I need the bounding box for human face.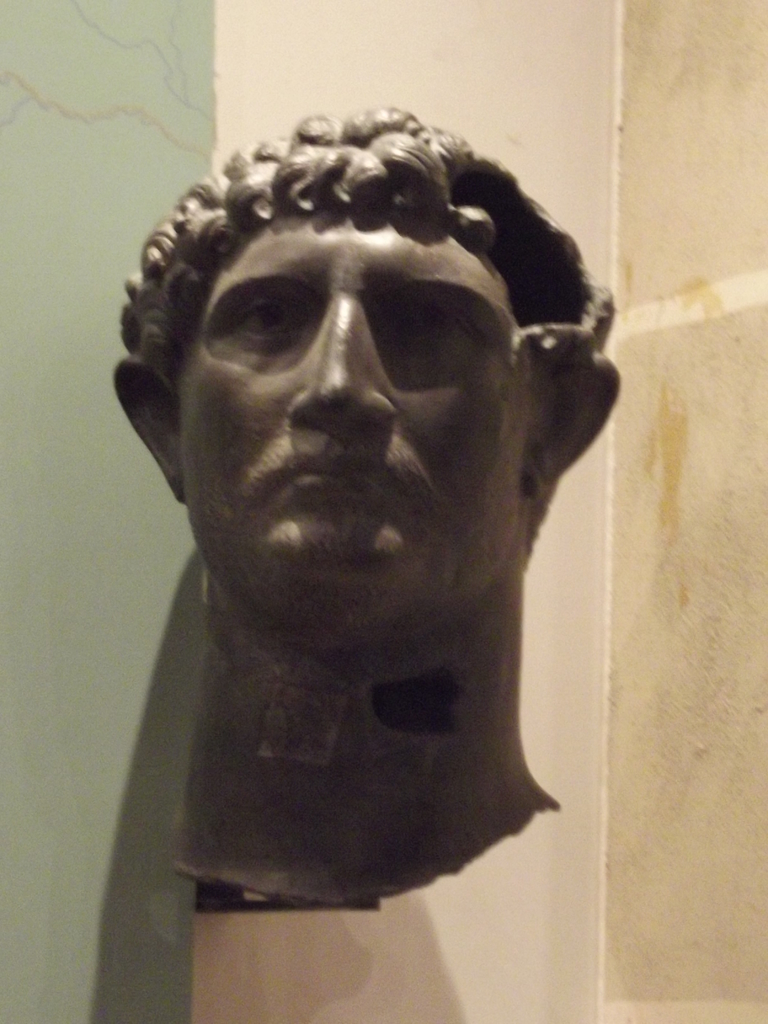
Here it is: (x1=146, y1=193, x2=587, y2=620).
